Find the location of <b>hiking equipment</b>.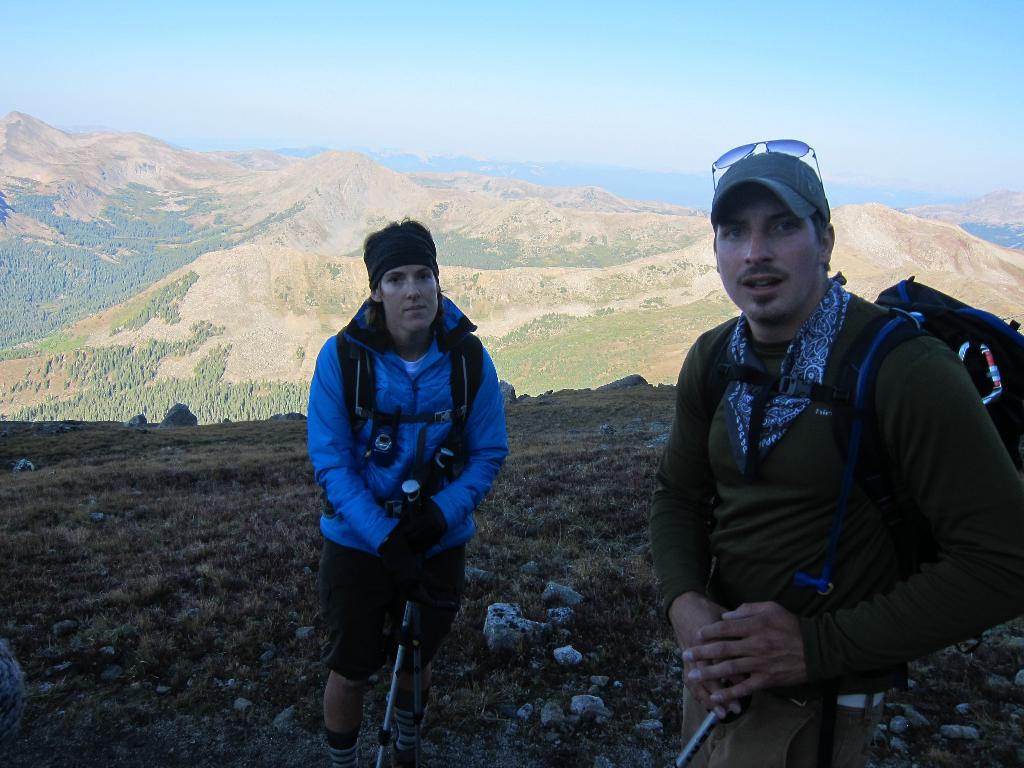
Location: (367, 576, 420, 767).
